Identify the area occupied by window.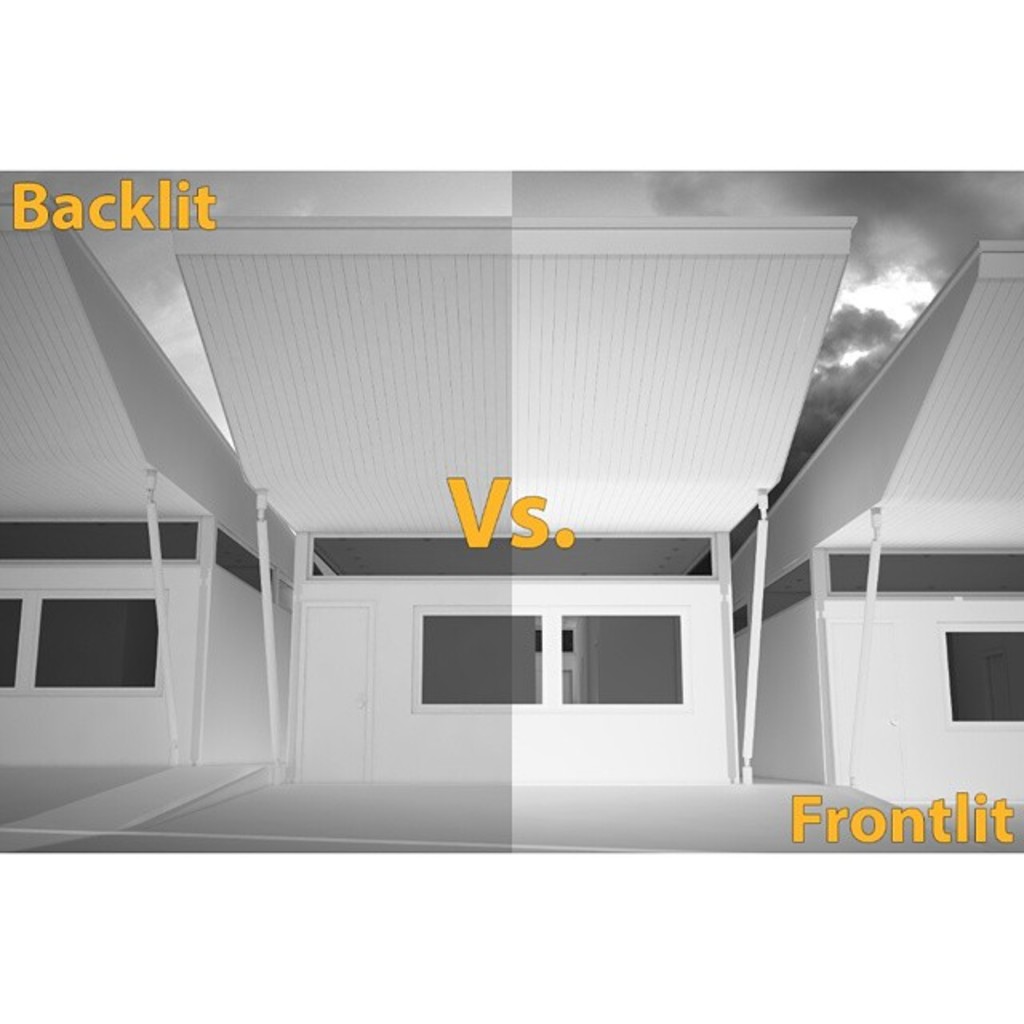
Area: box(0, 590, 26, 699).
